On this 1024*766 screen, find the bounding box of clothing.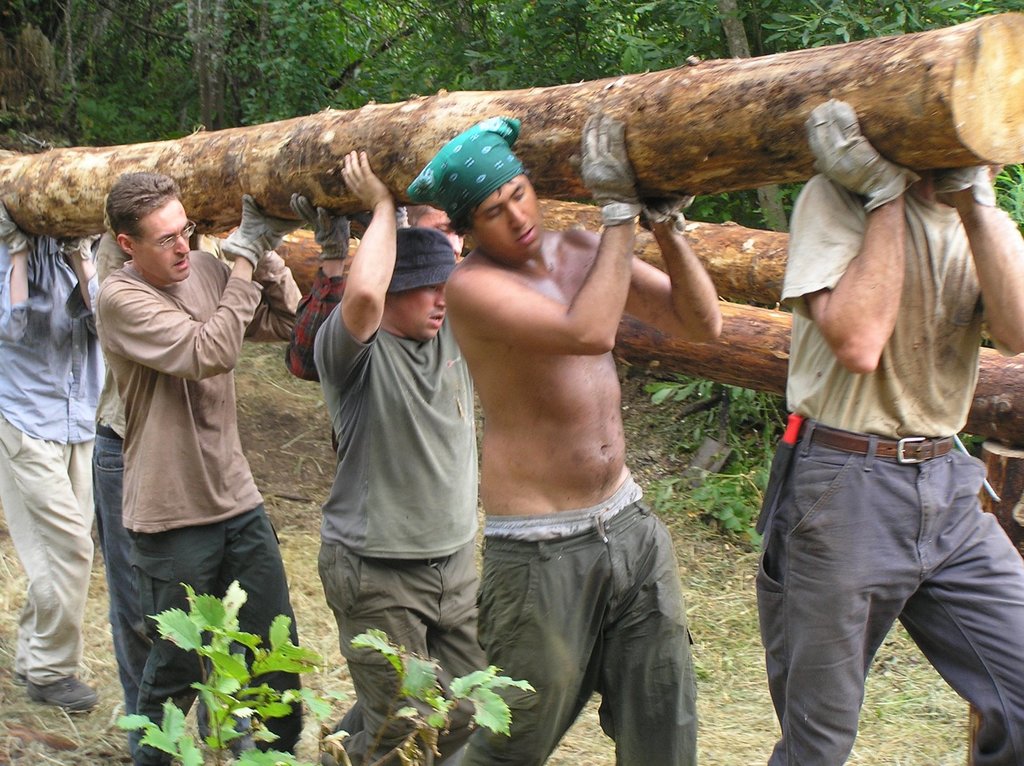
Bounding box: 404,113,533,223.
